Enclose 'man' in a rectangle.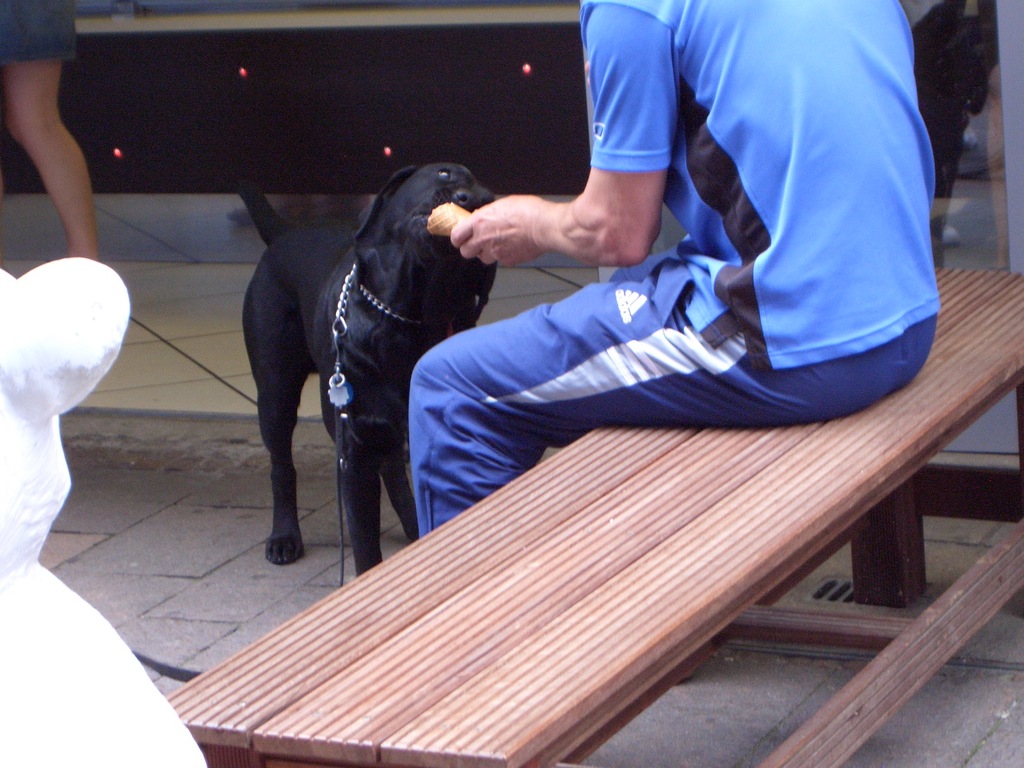
[404, 0, 971, 494].
